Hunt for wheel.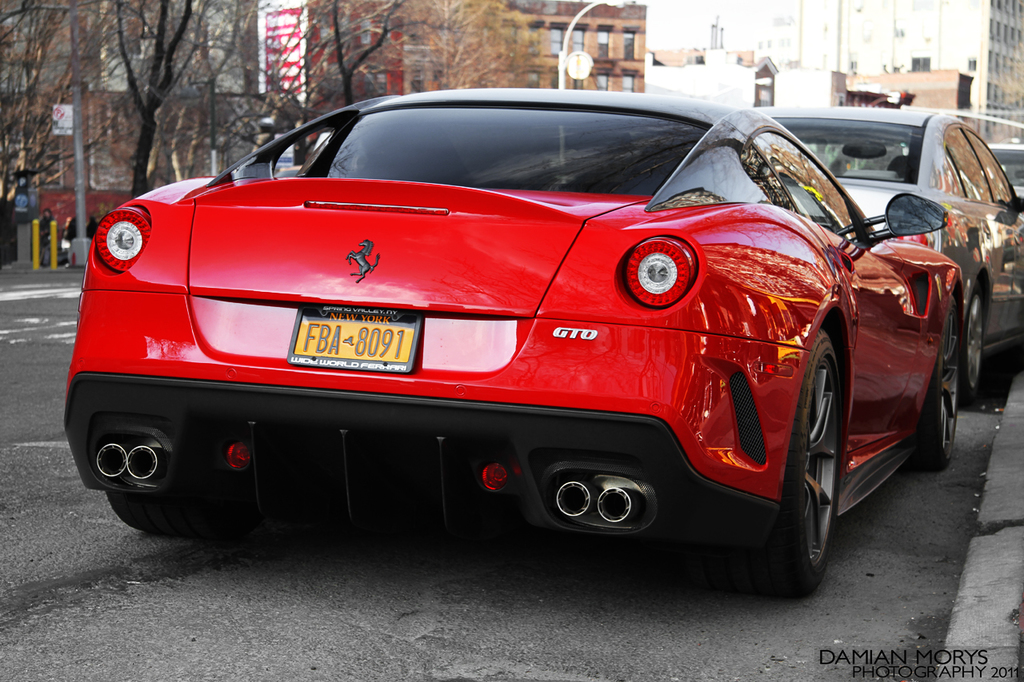
Hunted down at bbox=(782, 311, 862, 597).
